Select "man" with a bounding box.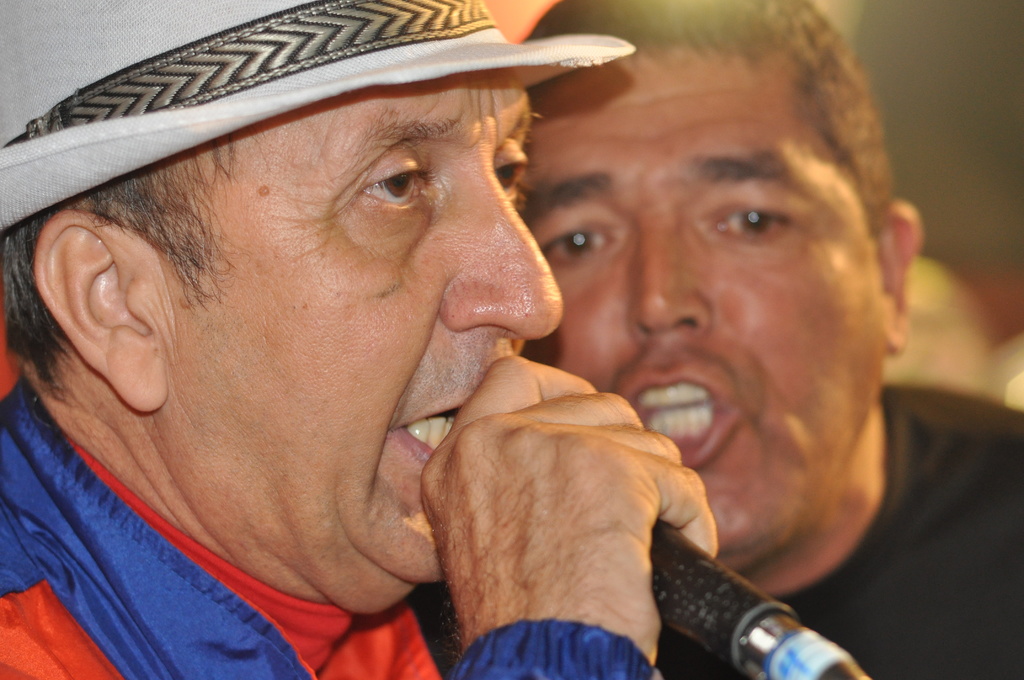
[524, 0, 1023, 679].
